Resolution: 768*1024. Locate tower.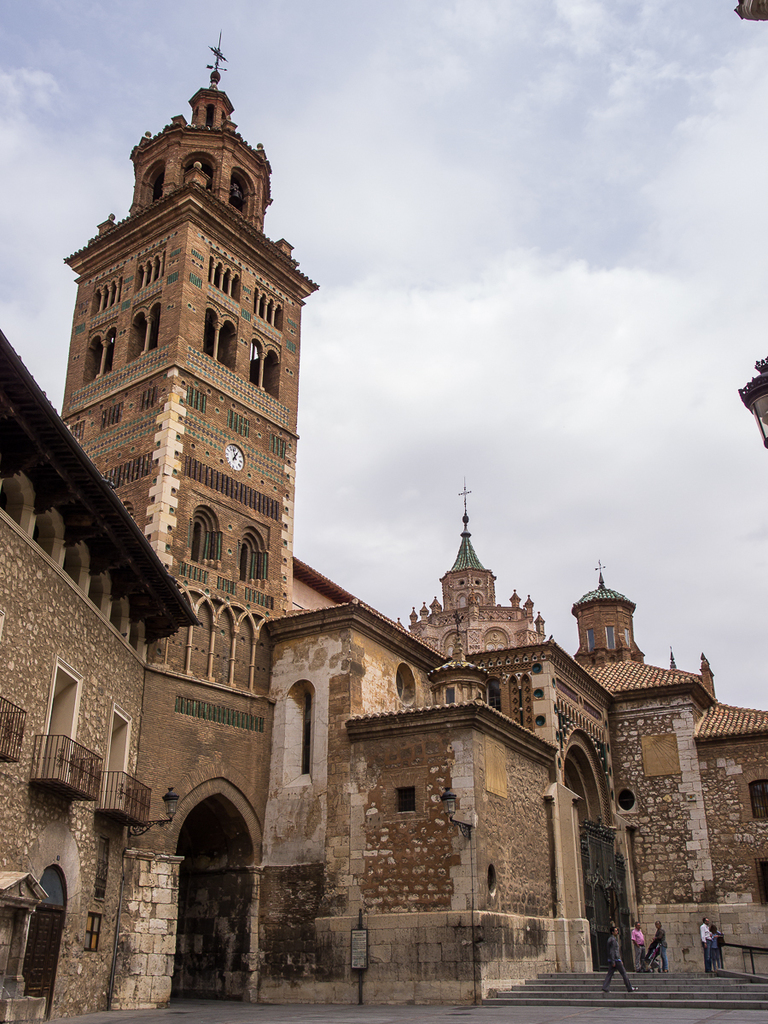
box(570, 564, 641, 661).
